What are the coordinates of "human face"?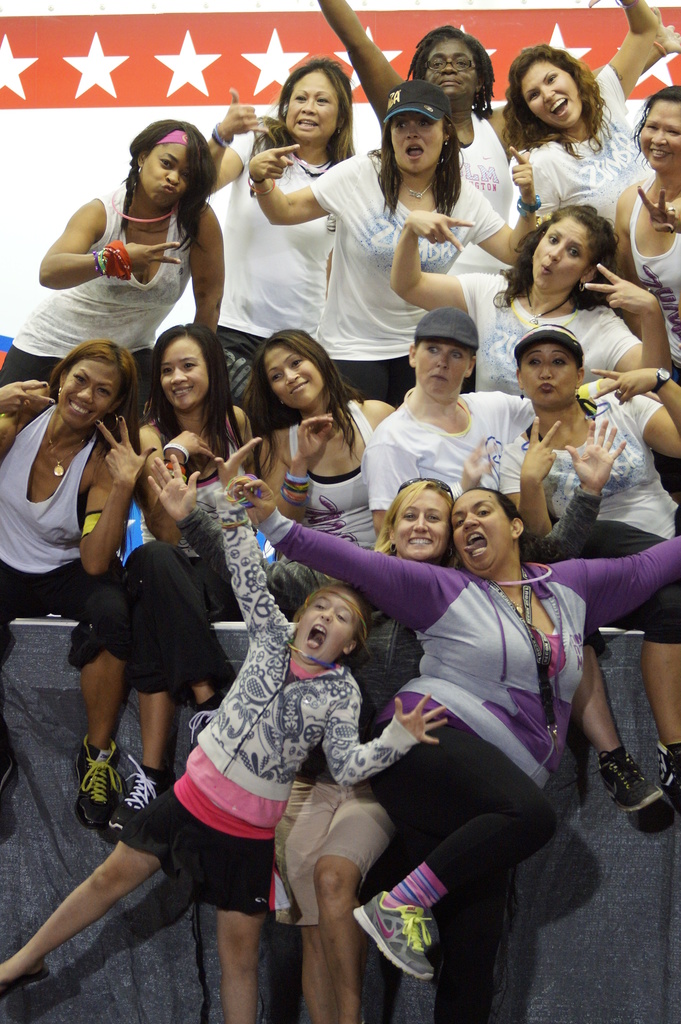
{"x1": 532, "y1": 216, "x2": 591, "y2": 293}.
